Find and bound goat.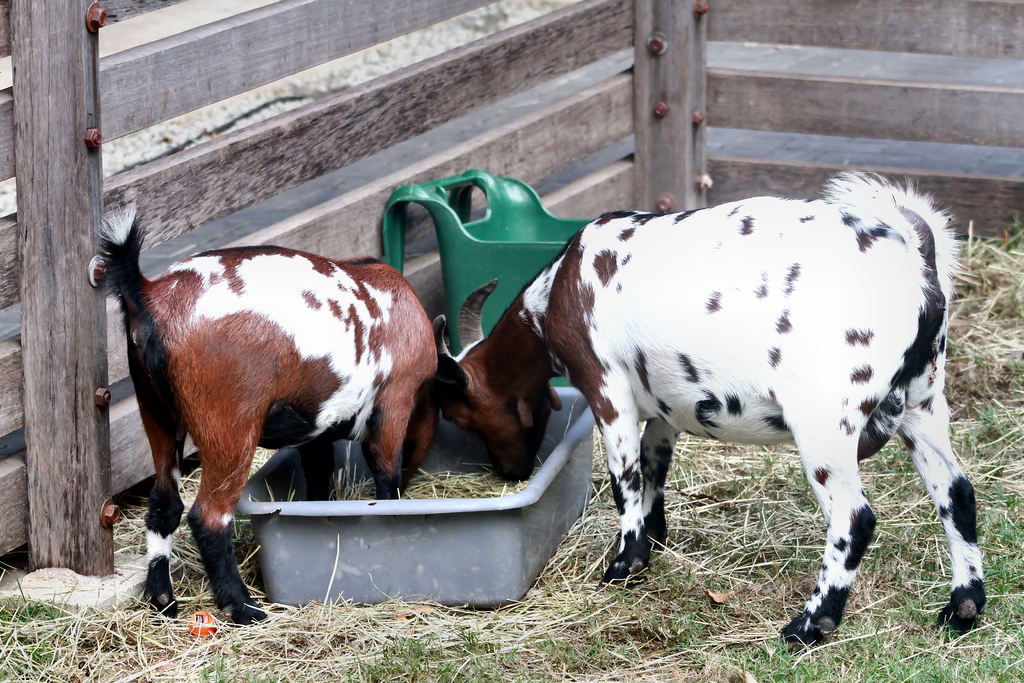
Bound: 93, 204, 442, 628.
